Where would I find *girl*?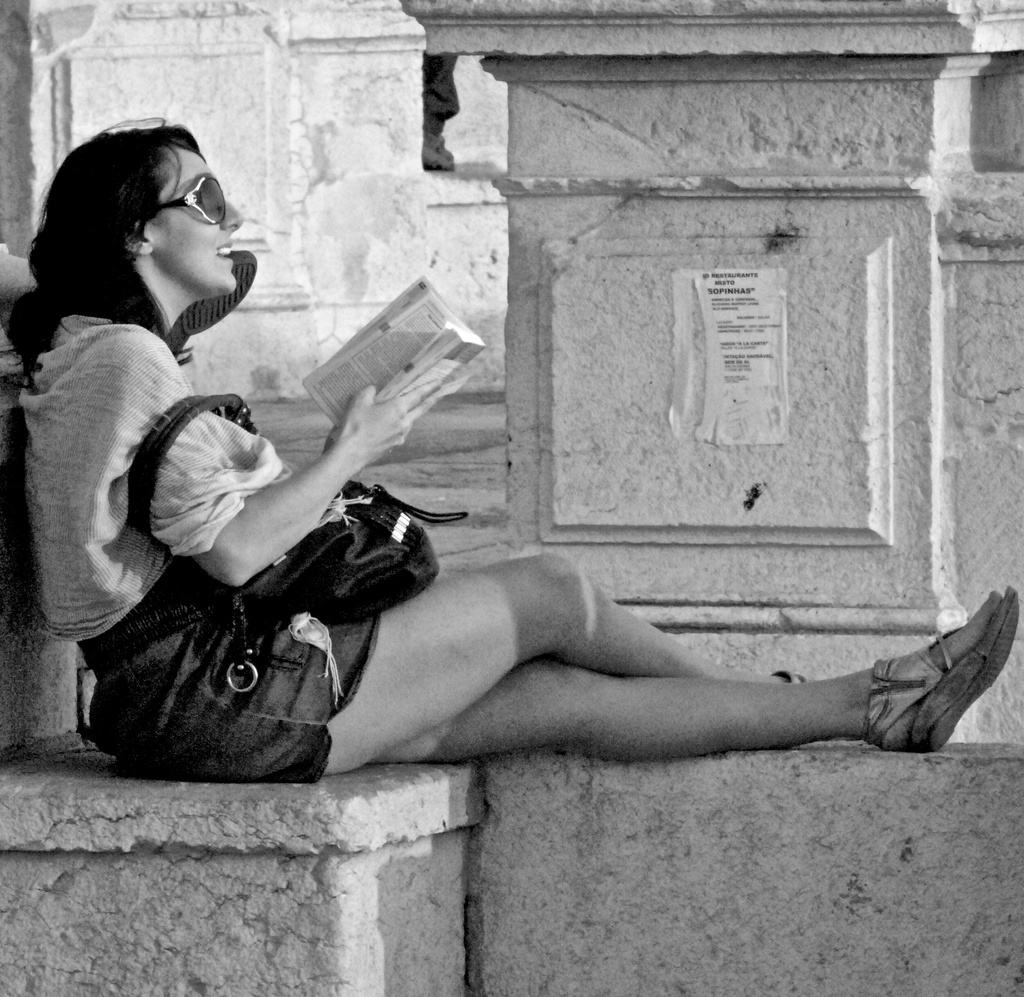
At locate(9, 116, 1017, 784).
